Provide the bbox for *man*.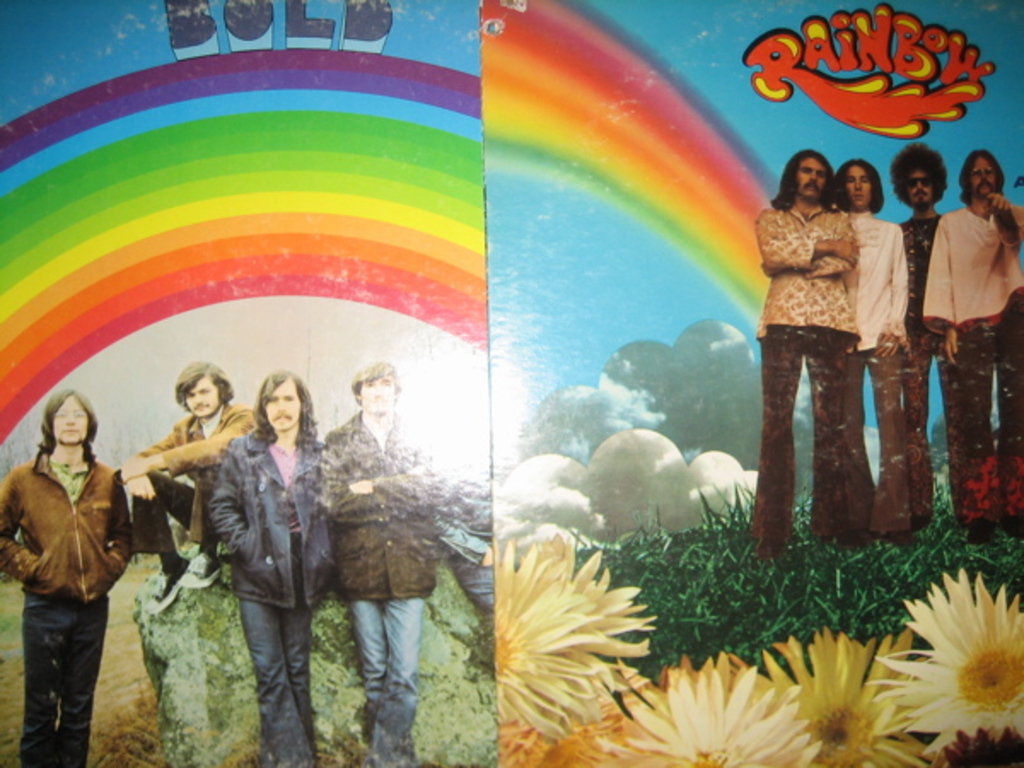
(left=118, top=357, right=259, bottom=599).
